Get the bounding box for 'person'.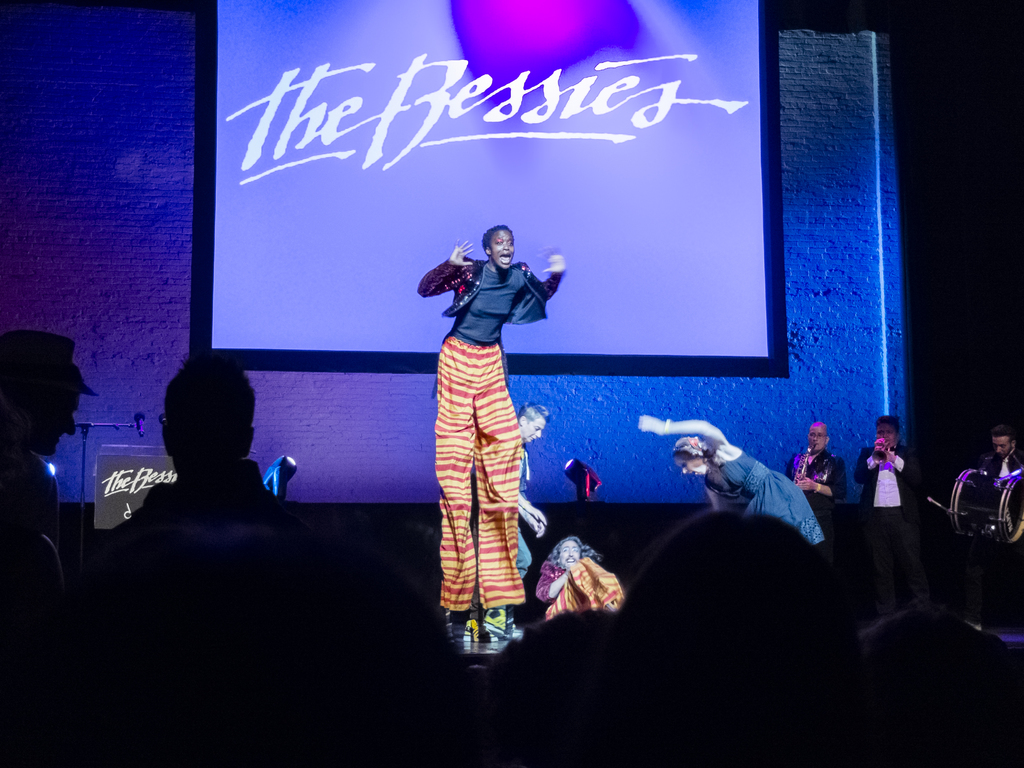
[540,535,626,623].
